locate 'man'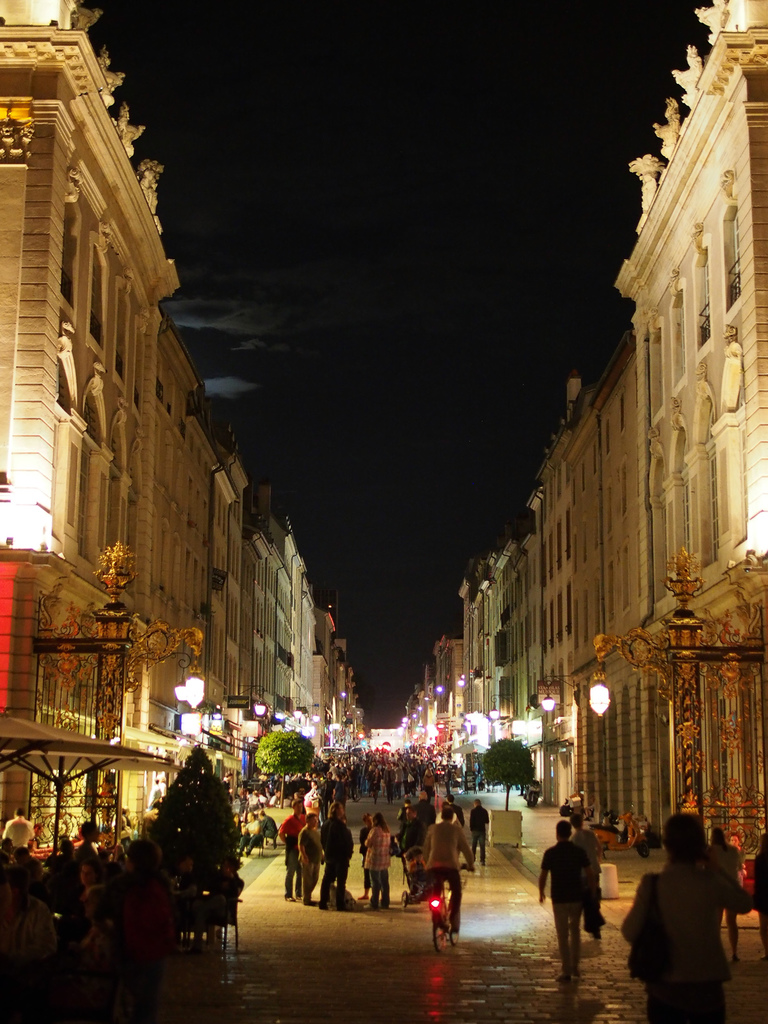
[447, 793, 464, 828]
